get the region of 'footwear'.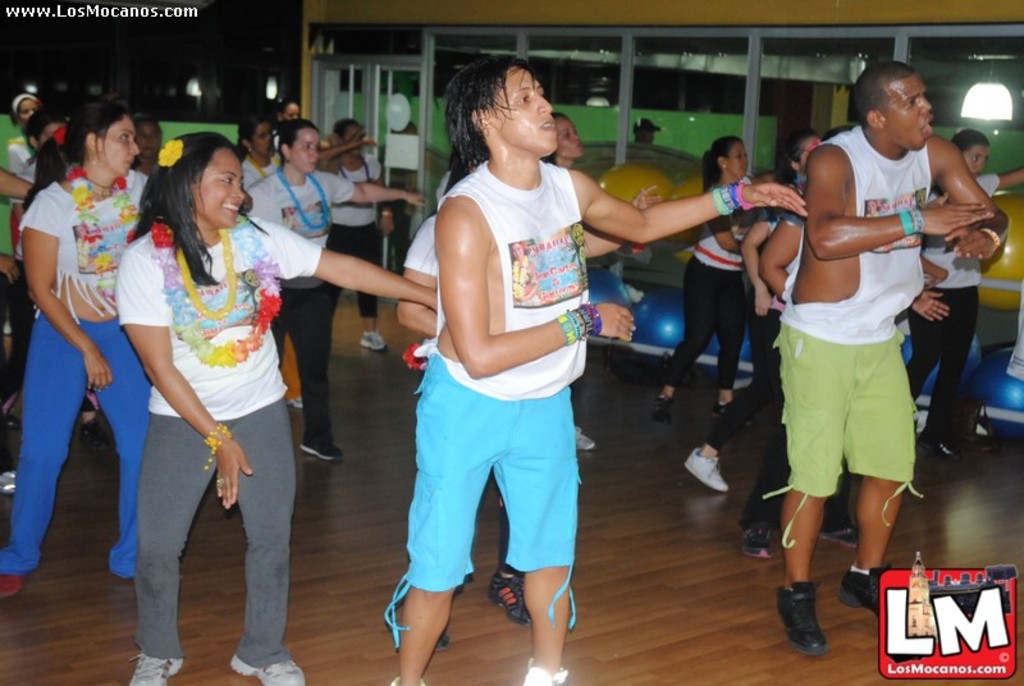
crop(353, 325, 392, 348).
